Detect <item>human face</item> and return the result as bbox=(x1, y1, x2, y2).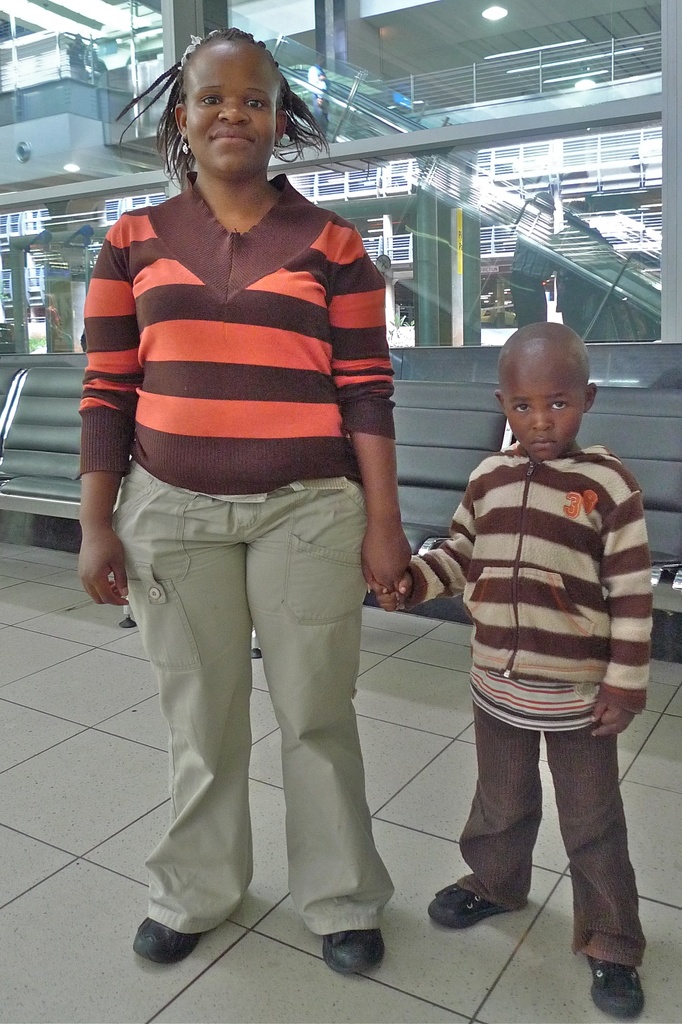
bbox=(507, 351, 596, 469).
